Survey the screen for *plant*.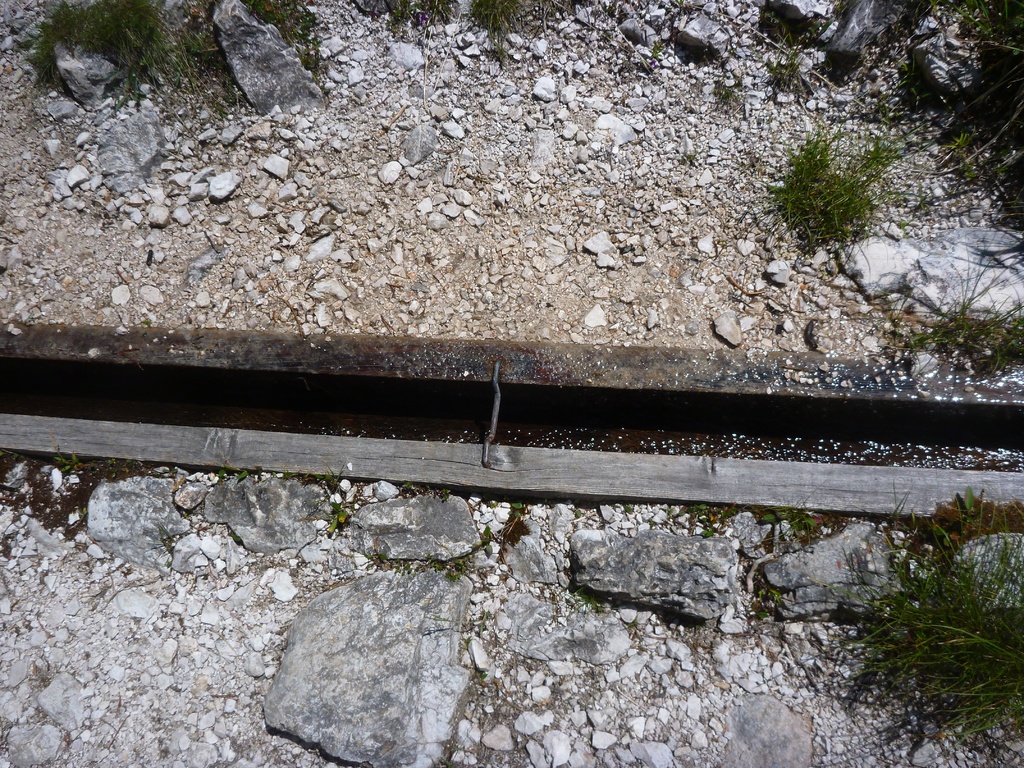
Survey found: locate(248, 0, 328, 73).
